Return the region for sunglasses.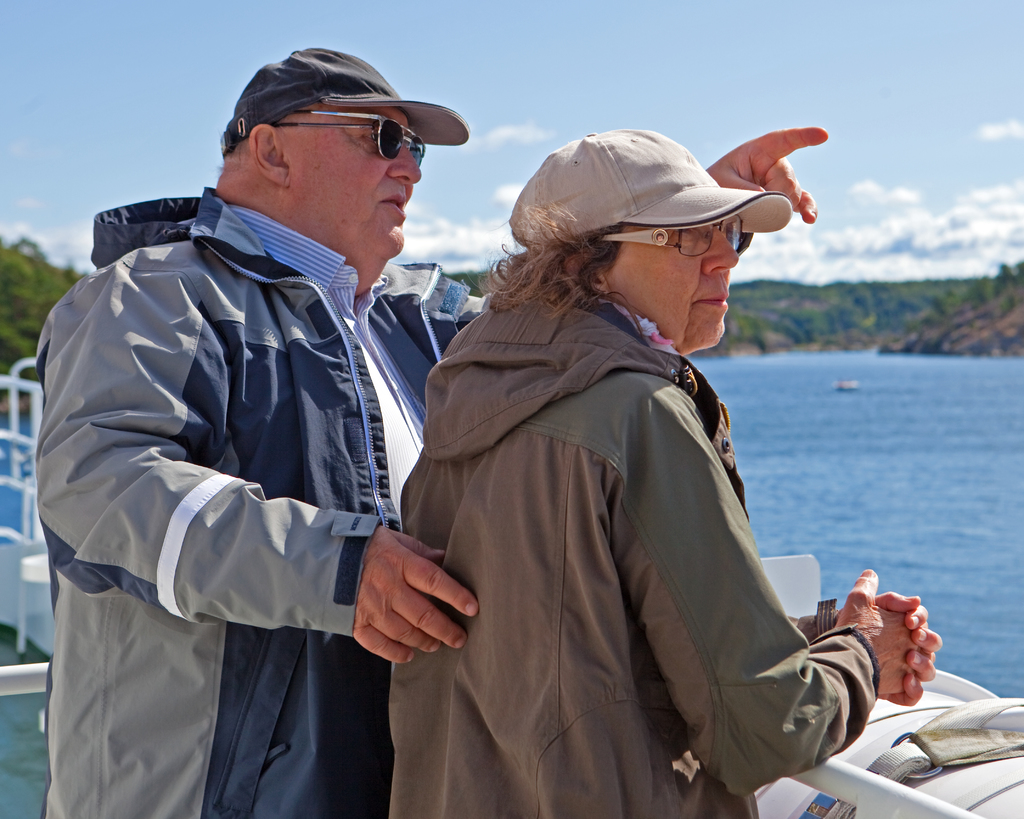
select_region(274, 111, 427, 168).
